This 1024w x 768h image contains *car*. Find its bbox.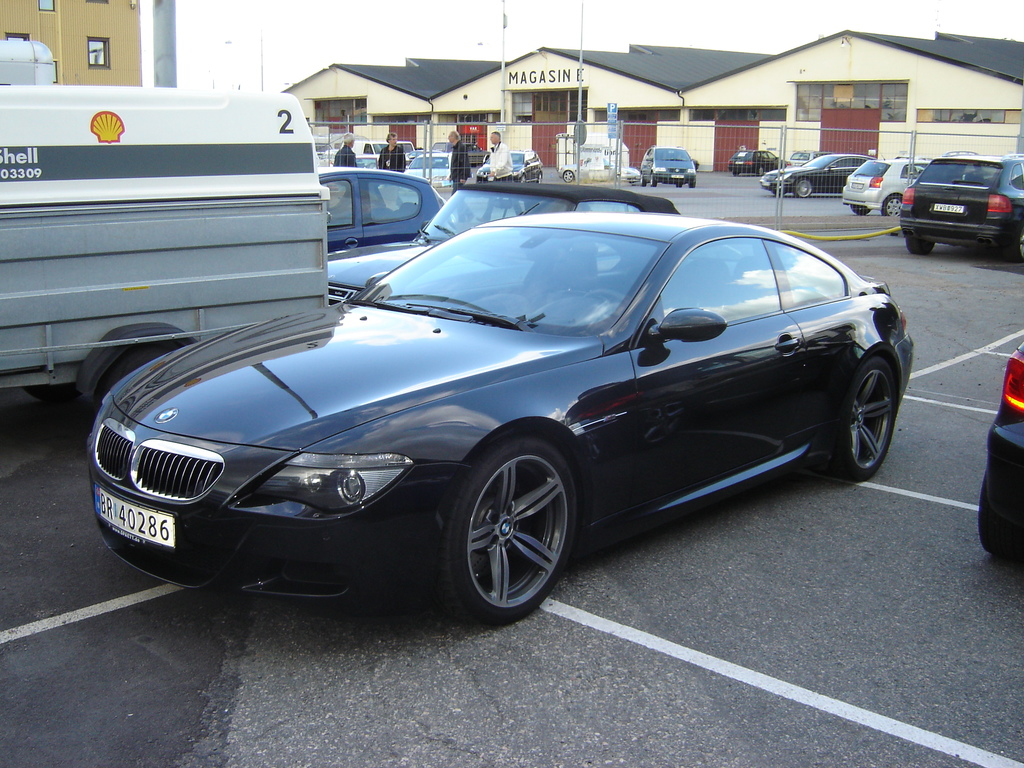
(left=892, top=150, right=932, bottom=170).
